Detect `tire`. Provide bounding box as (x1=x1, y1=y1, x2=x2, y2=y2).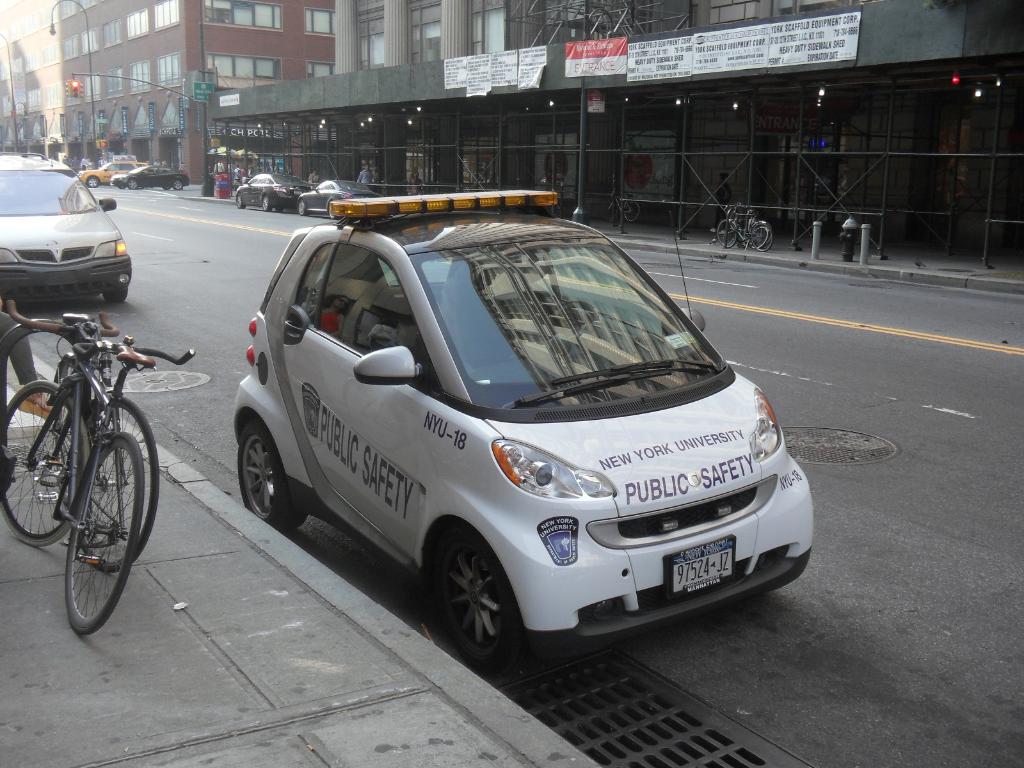
(x1=263, y1=193, x2=270, y2=214).
